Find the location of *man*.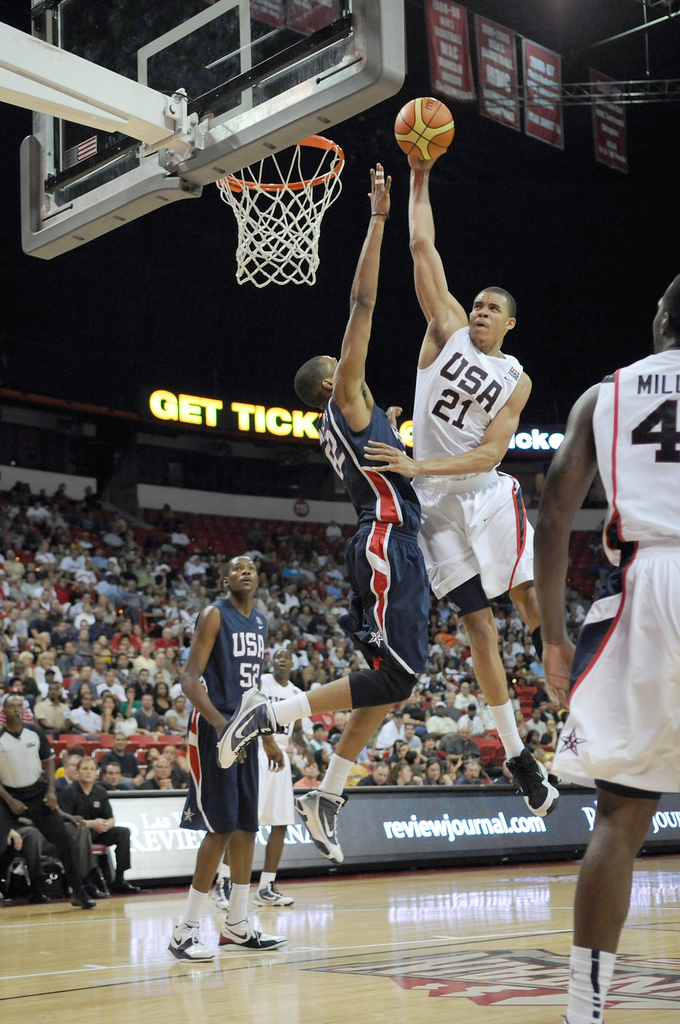
Location: (left=457, top=702, right=495, bottom=740).
